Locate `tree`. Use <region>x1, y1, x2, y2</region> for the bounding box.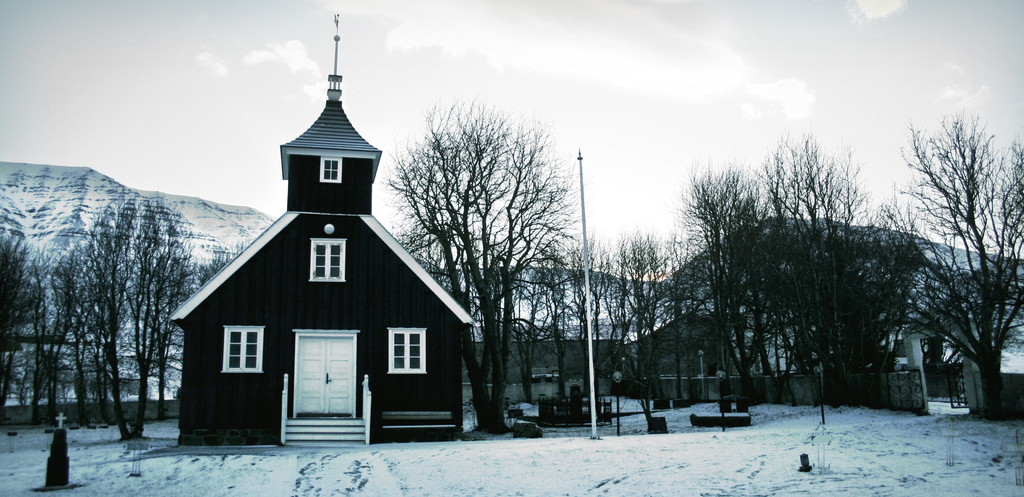
<region>376, 87, 573, 437</region>.
